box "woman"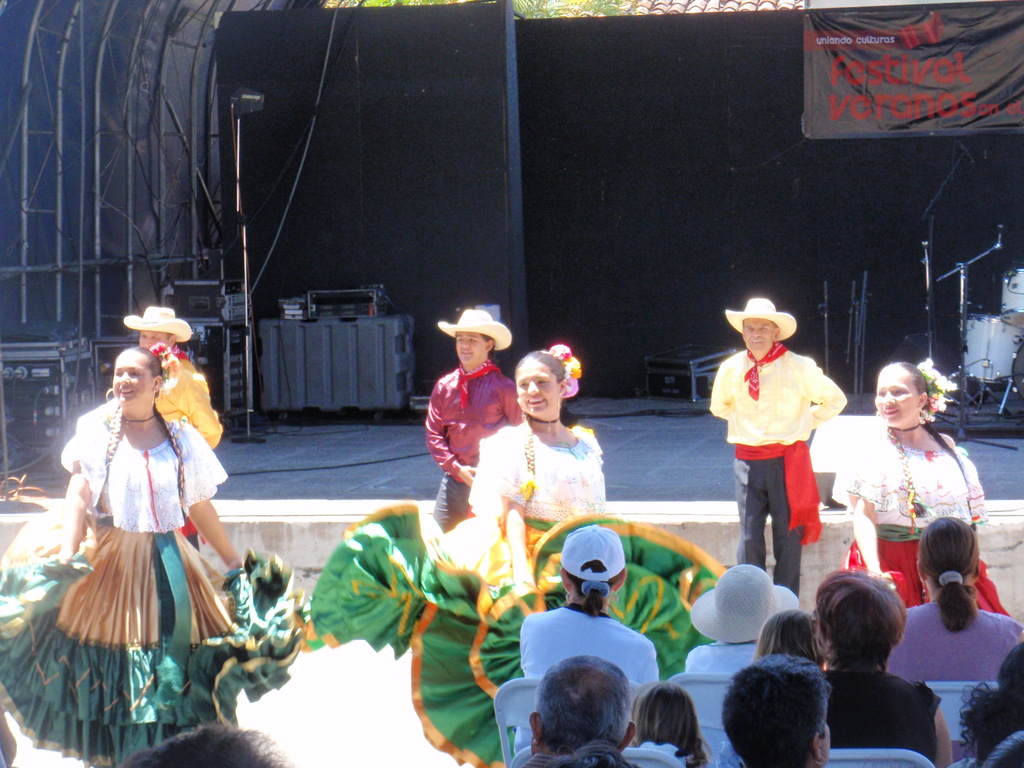
(829,358,1009,623)
